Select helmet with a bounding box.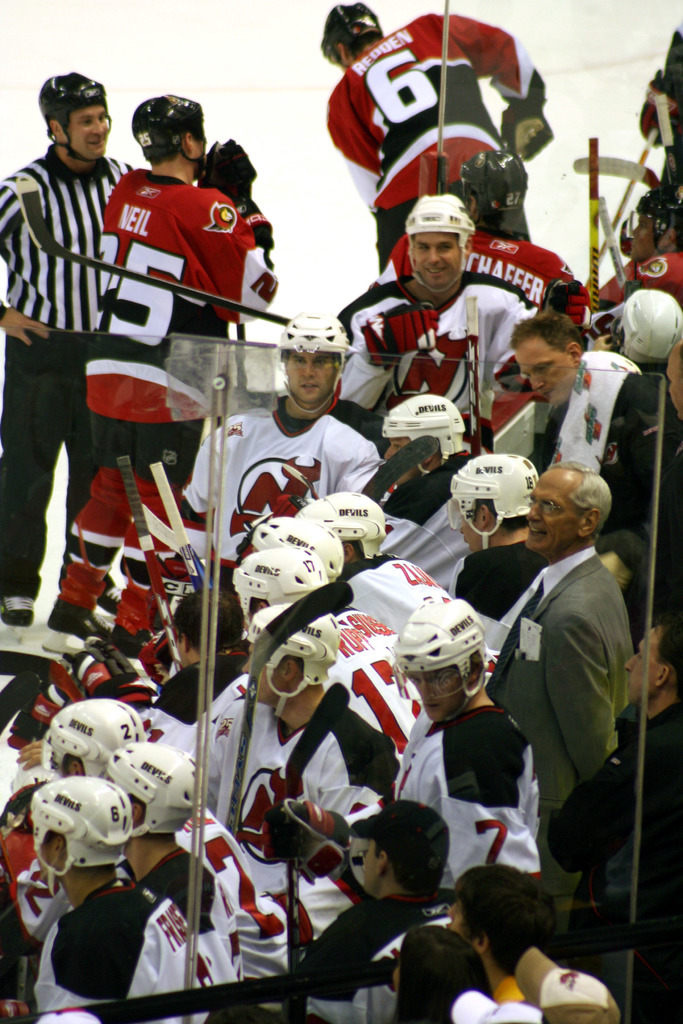
bbox=[226, 545, 336, 622].
